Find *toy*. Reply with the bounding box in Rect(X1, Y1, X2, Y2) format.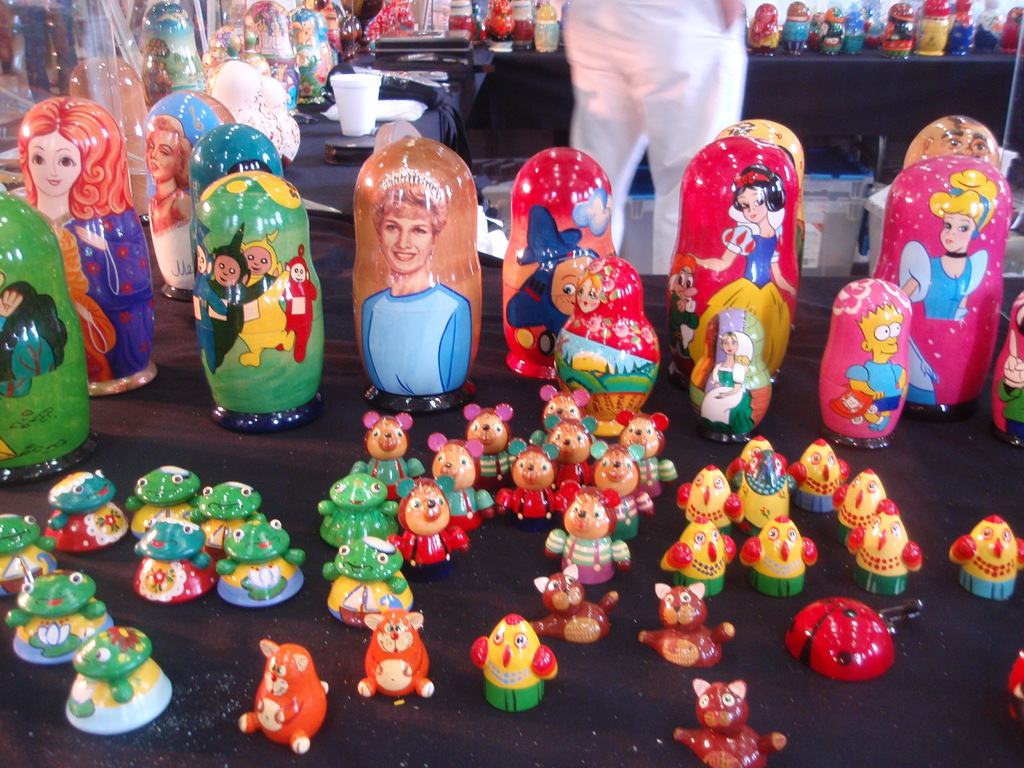
Rect(0, 508, 58, 600).
